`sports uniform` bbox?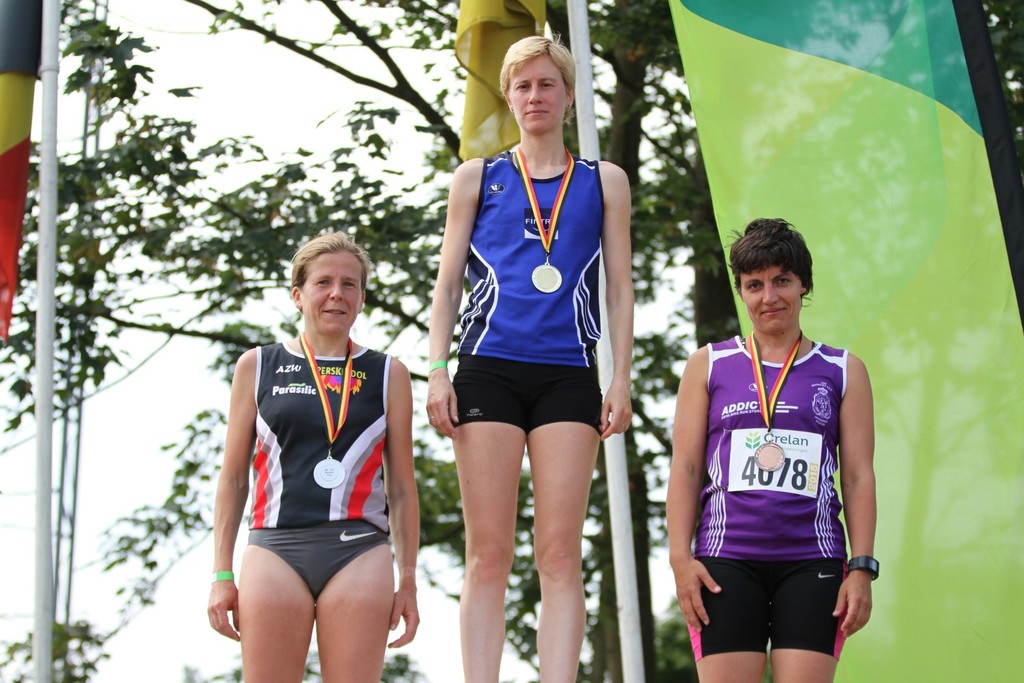
(681,323,855,661)
